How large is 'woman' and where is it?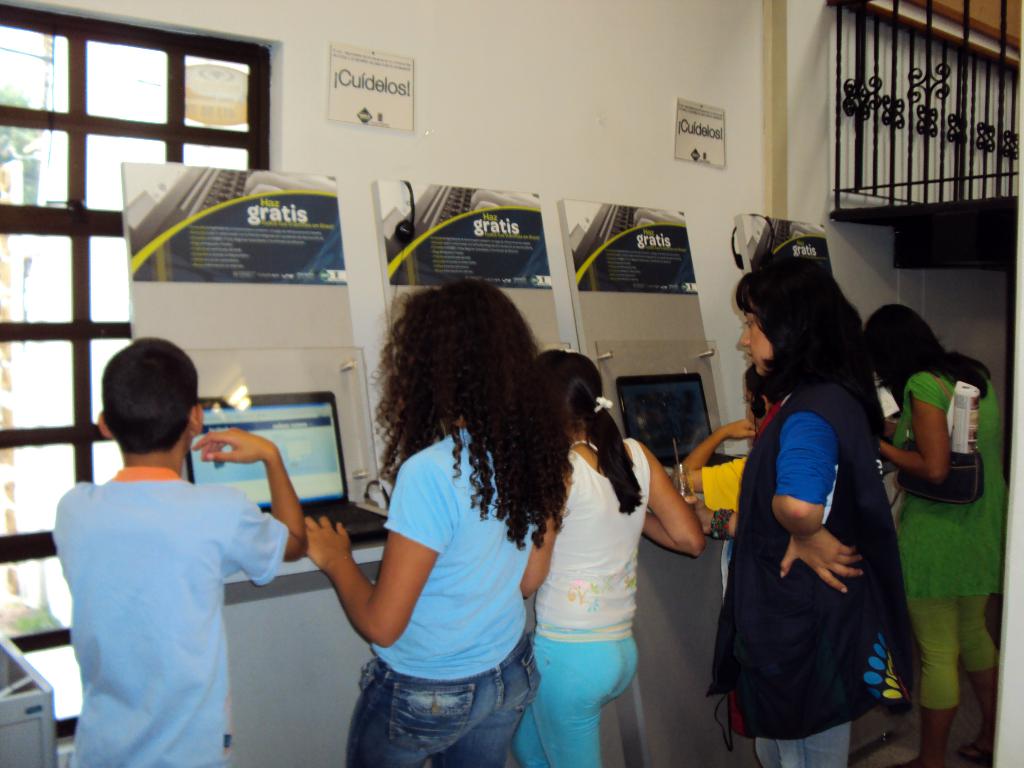
Bounding box: select_region(301, 264, 570, 767).
